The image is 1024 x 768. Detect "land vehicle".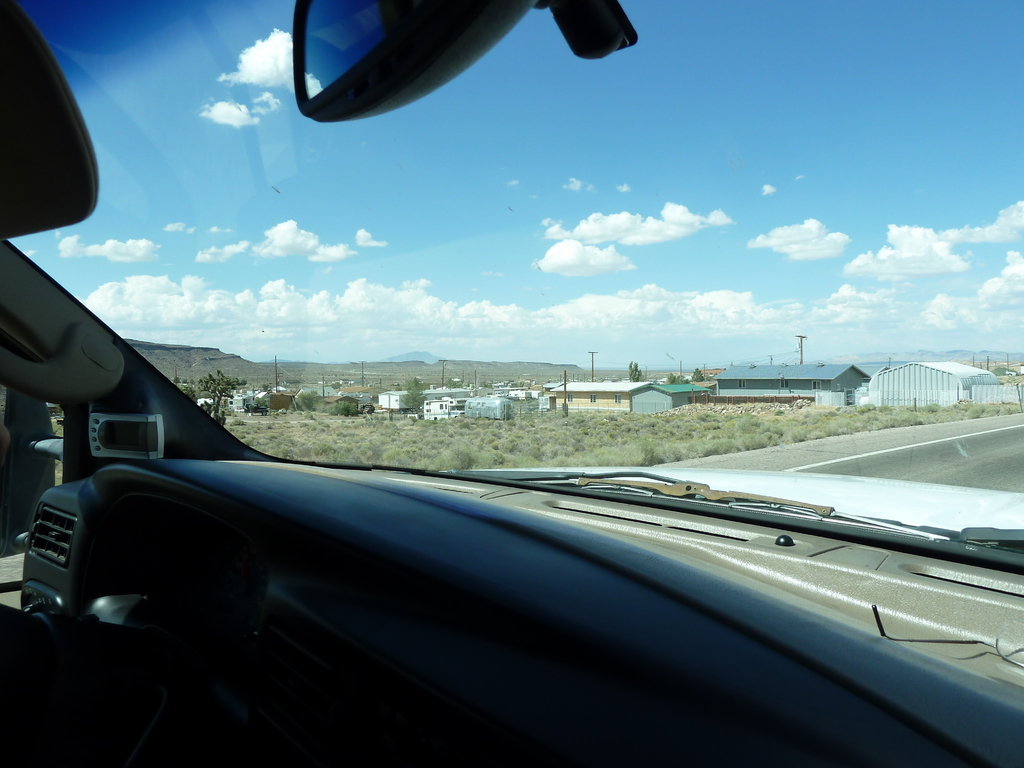
Detection: 0/0/1023/767.
